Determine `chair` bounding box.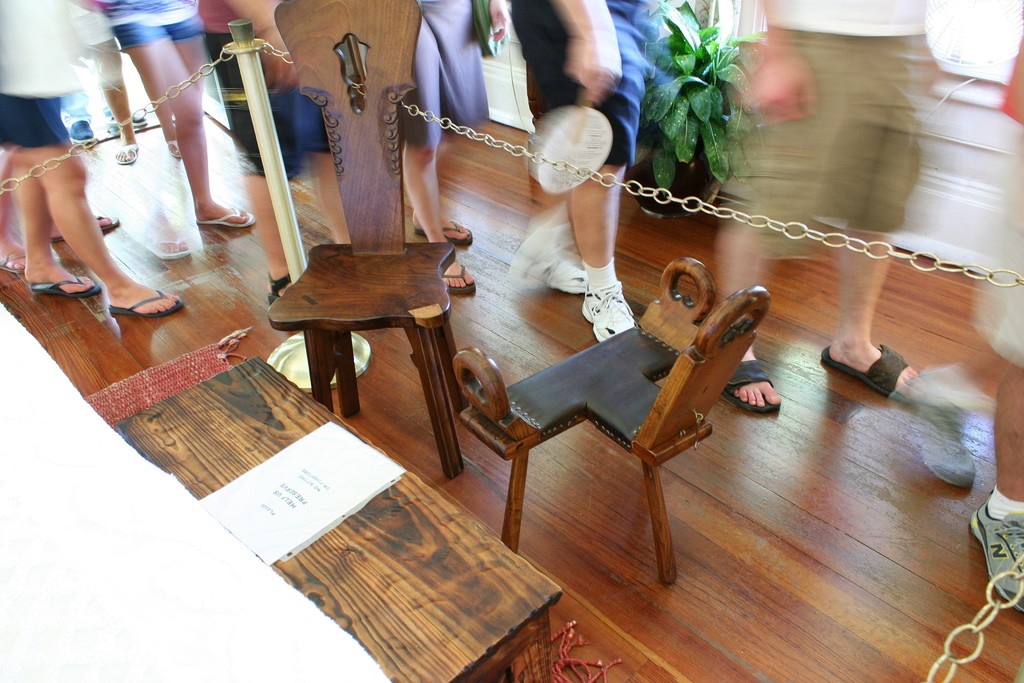
Determined: select_region(455, 249, 770, 595).
